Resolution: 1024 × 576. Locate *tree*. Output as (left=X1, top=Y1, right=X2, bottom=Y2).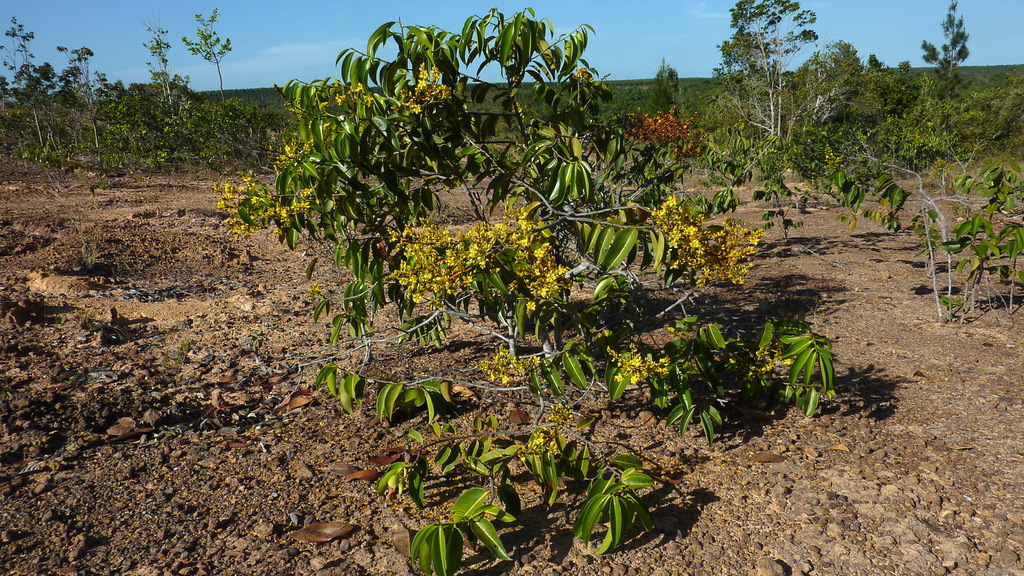
(left=169, top=0, right=853, bottom=506).
